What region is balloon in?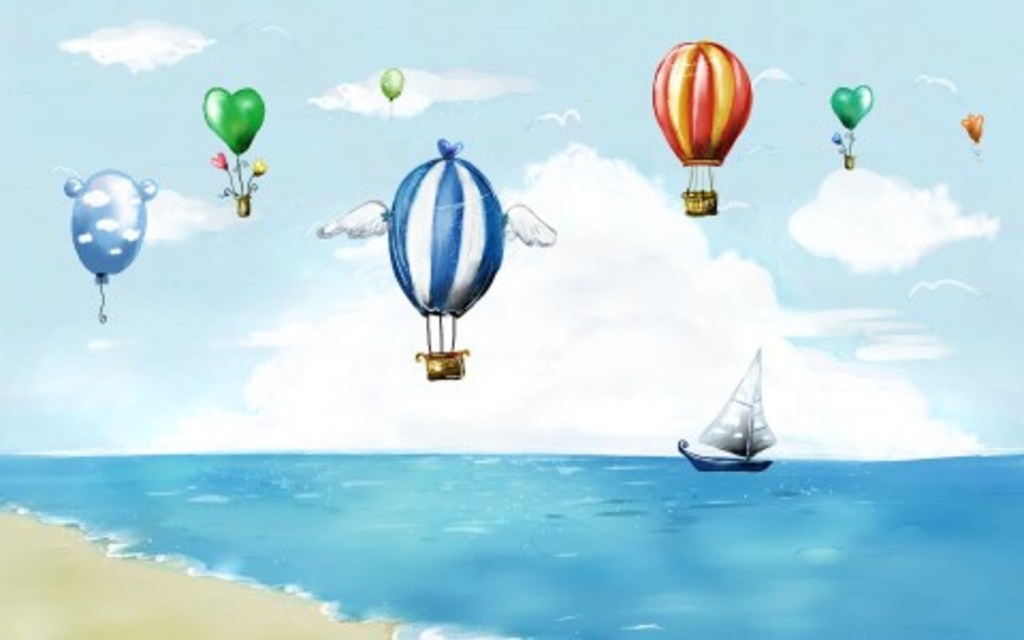
[207,83,265,158].
